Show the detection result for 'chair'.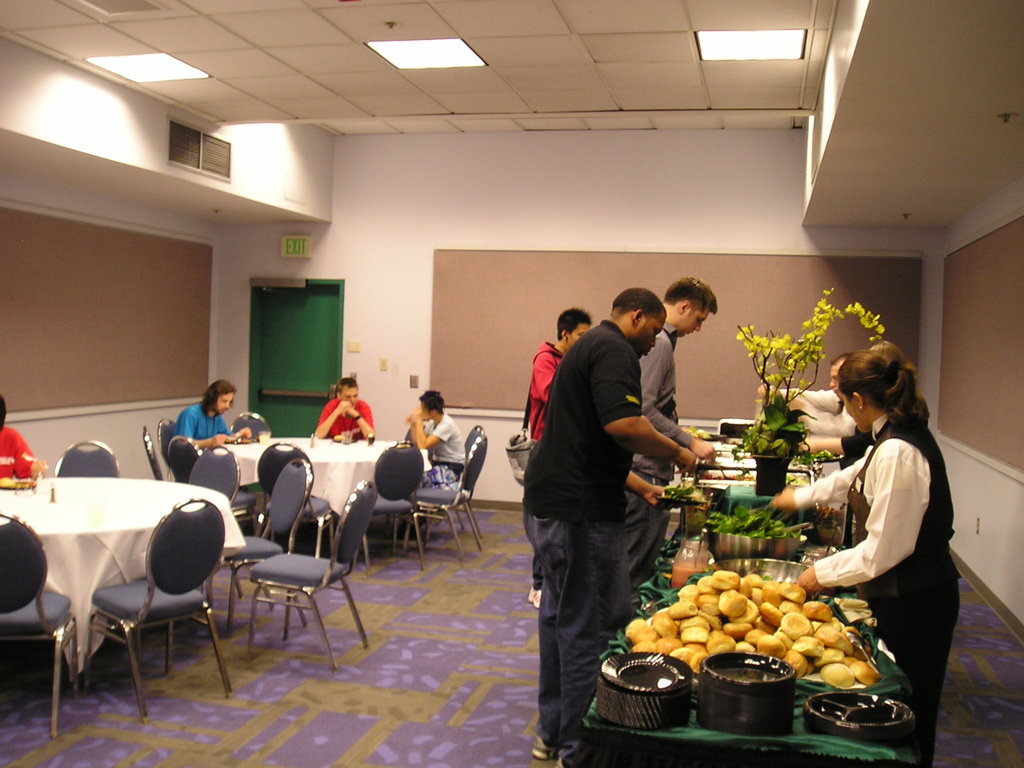
left=143, top=431, right=180, bottom=492.
